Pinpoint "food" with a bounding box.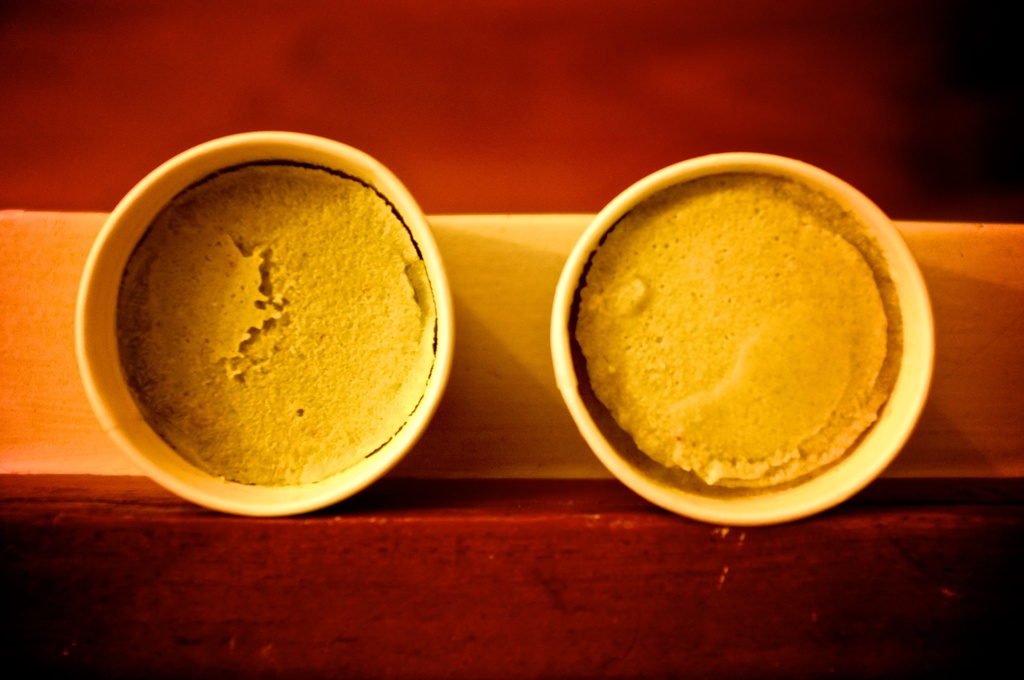
detection(570, 172, 902, 497).
